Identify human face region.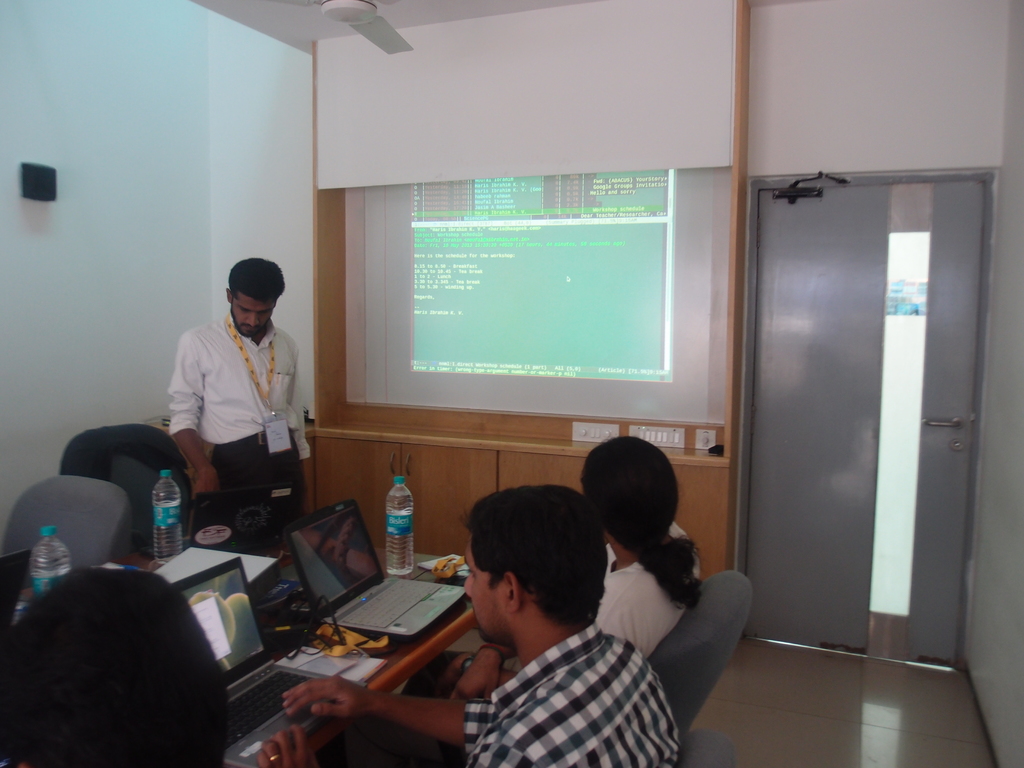
Region: 229 291 274 338.
